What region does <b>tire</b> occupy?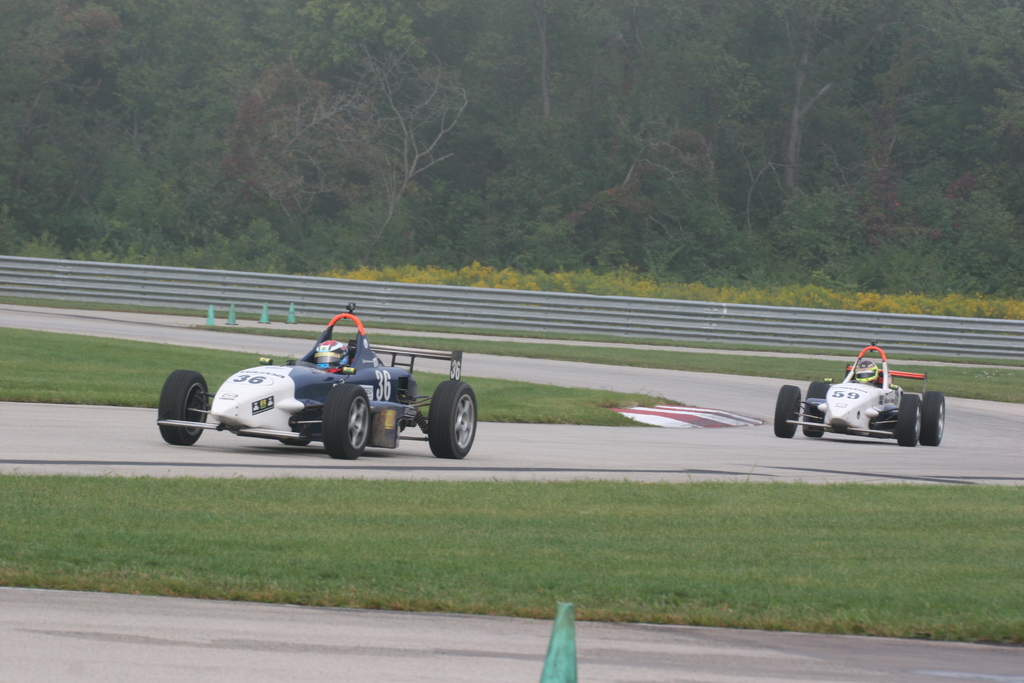
{"x1": 322, "y1": 384, "x2": 371, "y2": 461}.
